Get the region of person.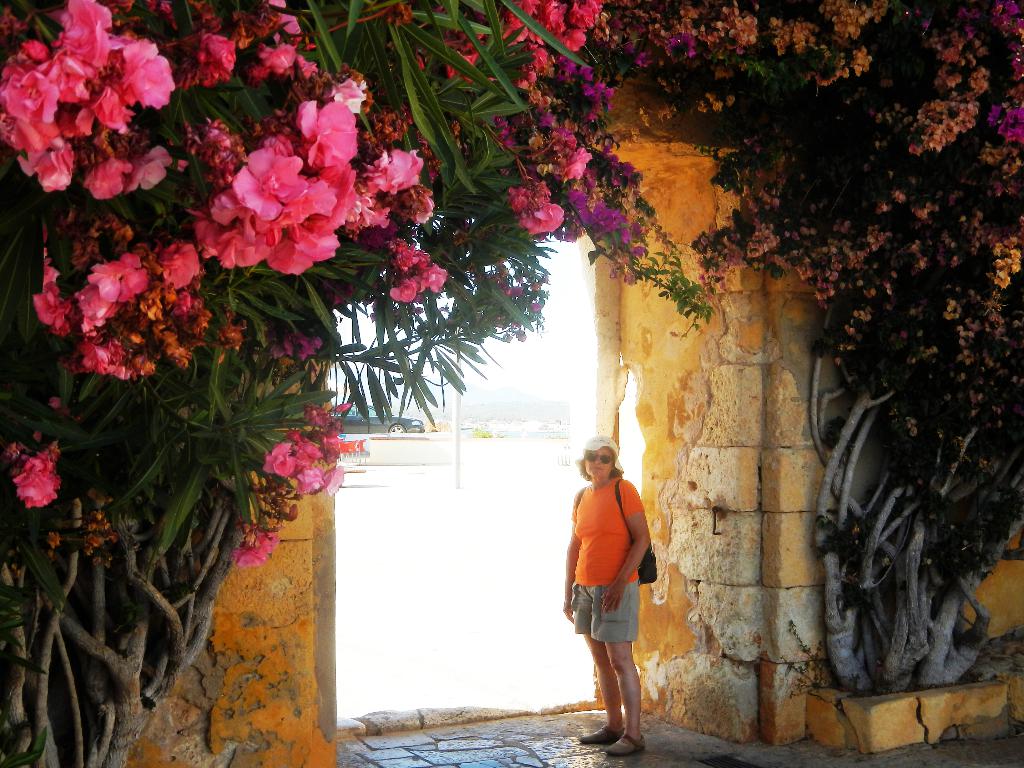
(571,432,669,748).
